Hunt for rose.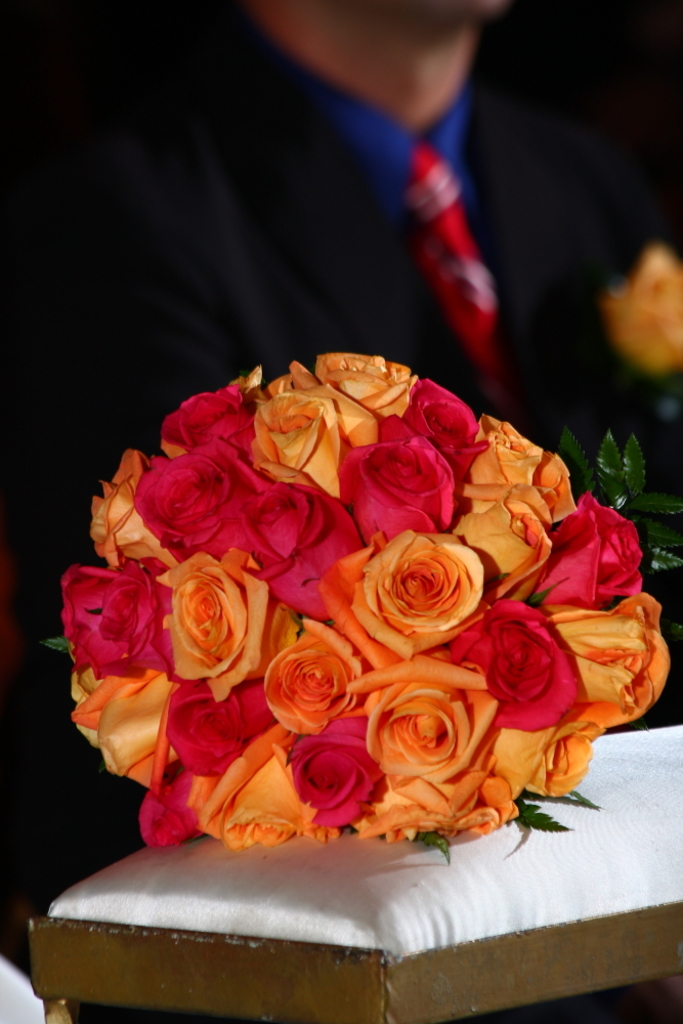
Hunted down at {"left": 601, "top": 242, "right": 682, "bottom": 374}.
